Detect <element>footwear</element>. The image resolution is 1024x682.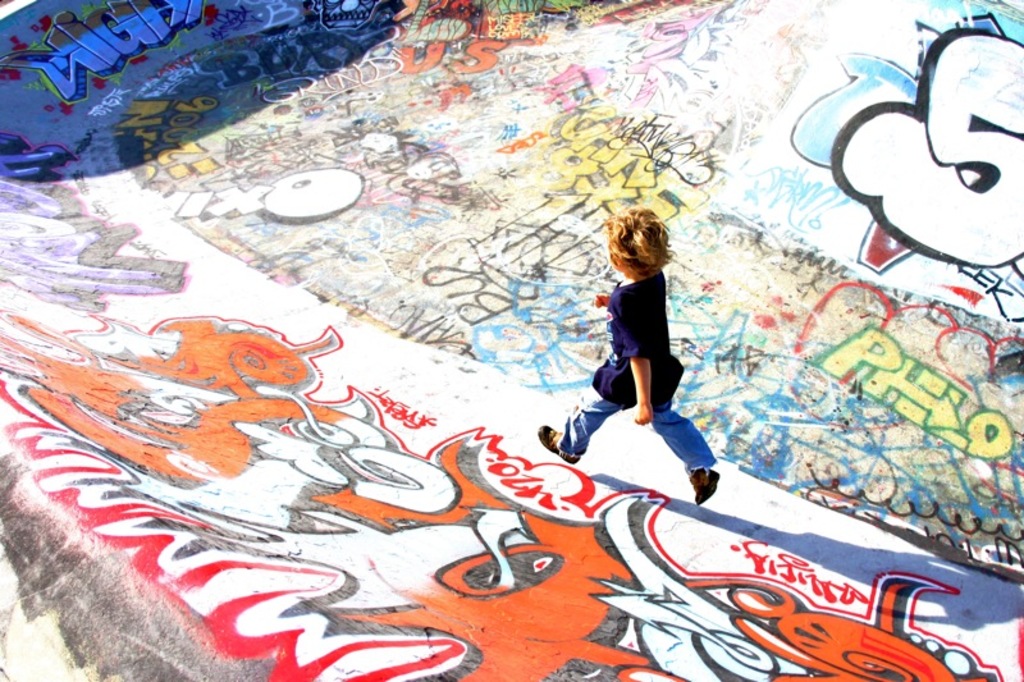
x1=690 y1=470 x2=718 y2=507.
